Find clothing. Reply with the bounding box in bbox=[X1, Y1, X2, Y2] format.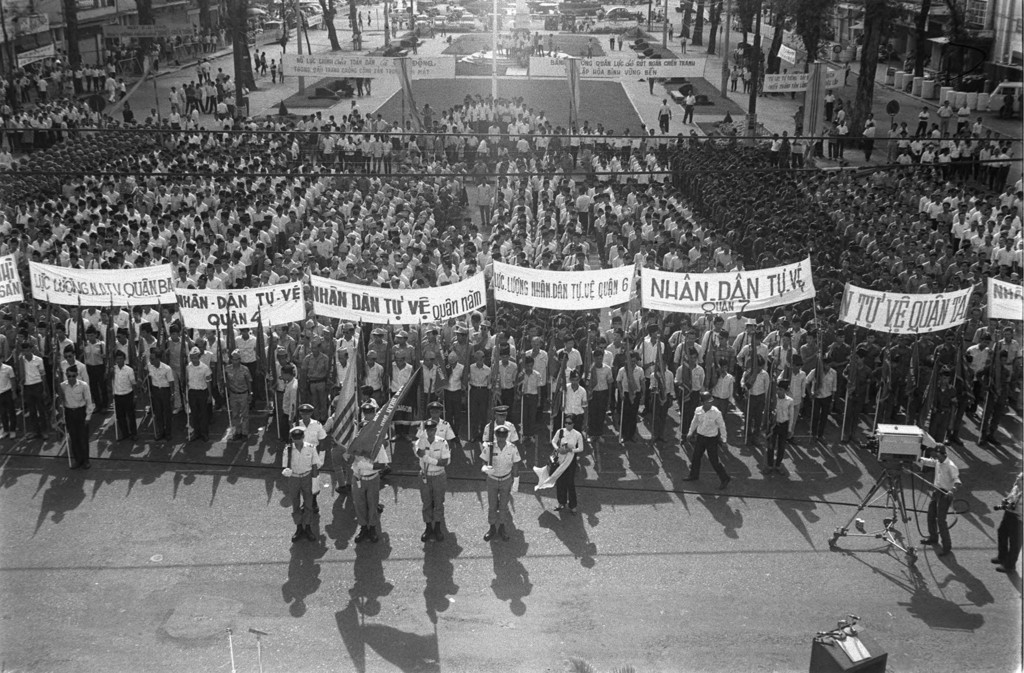
bbox=[668, 329, 697, 354].
